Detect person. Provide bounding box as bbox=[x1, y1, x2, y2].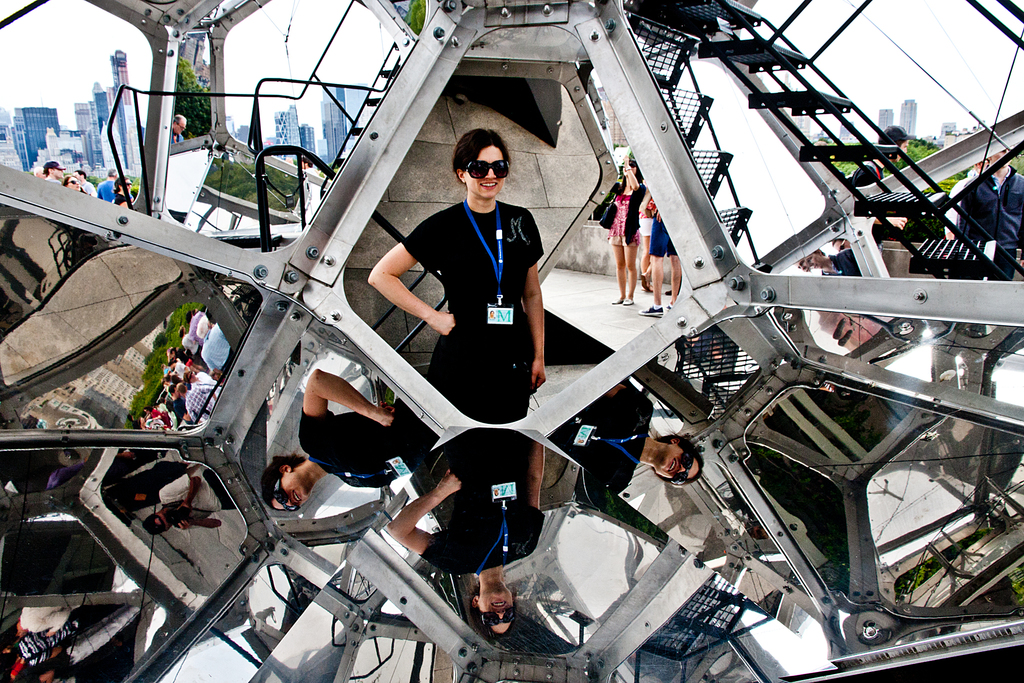
bbox=[296, 160, 317, 177].
